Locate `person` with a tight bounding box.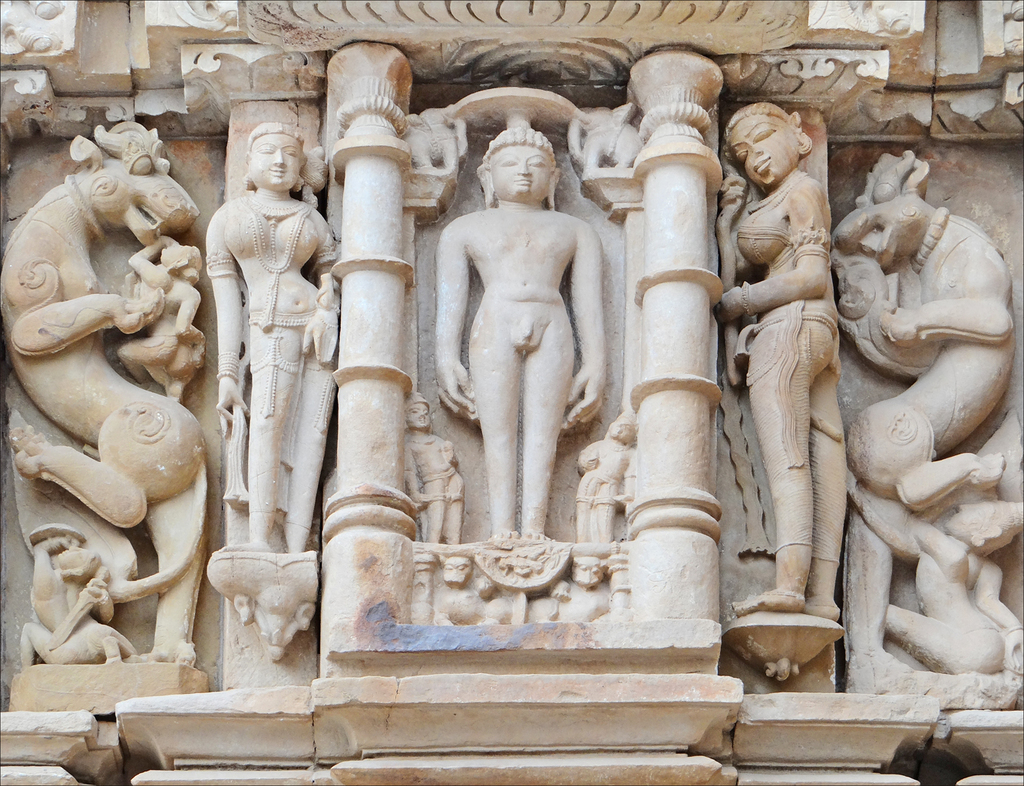
9,537,130,672.
